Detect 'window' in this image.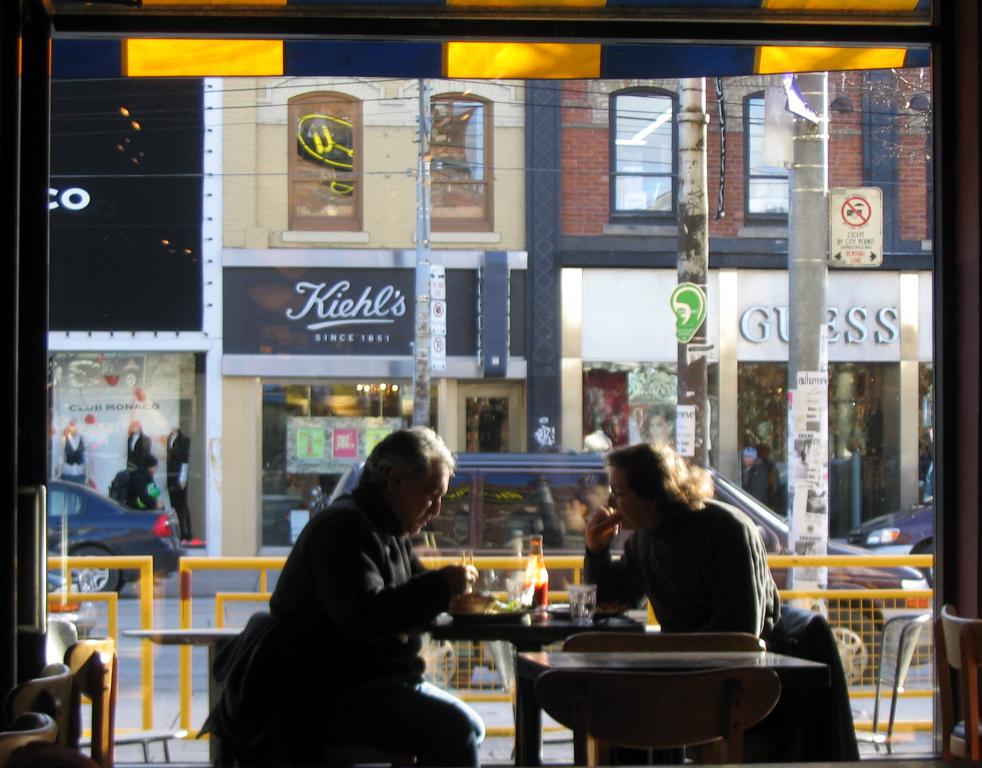
Detection: [735,77,790,236].
